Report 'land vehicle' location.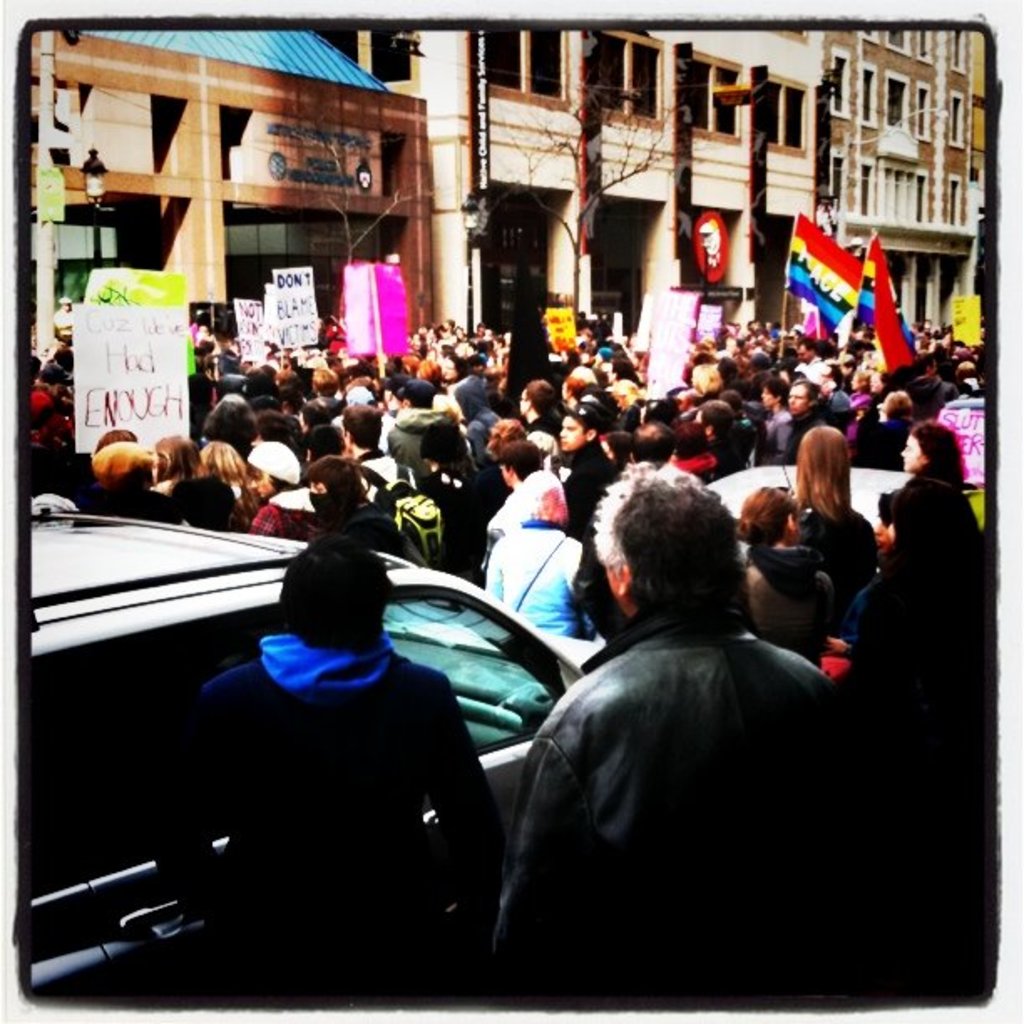
Report: 704, 458, 905, 567.
